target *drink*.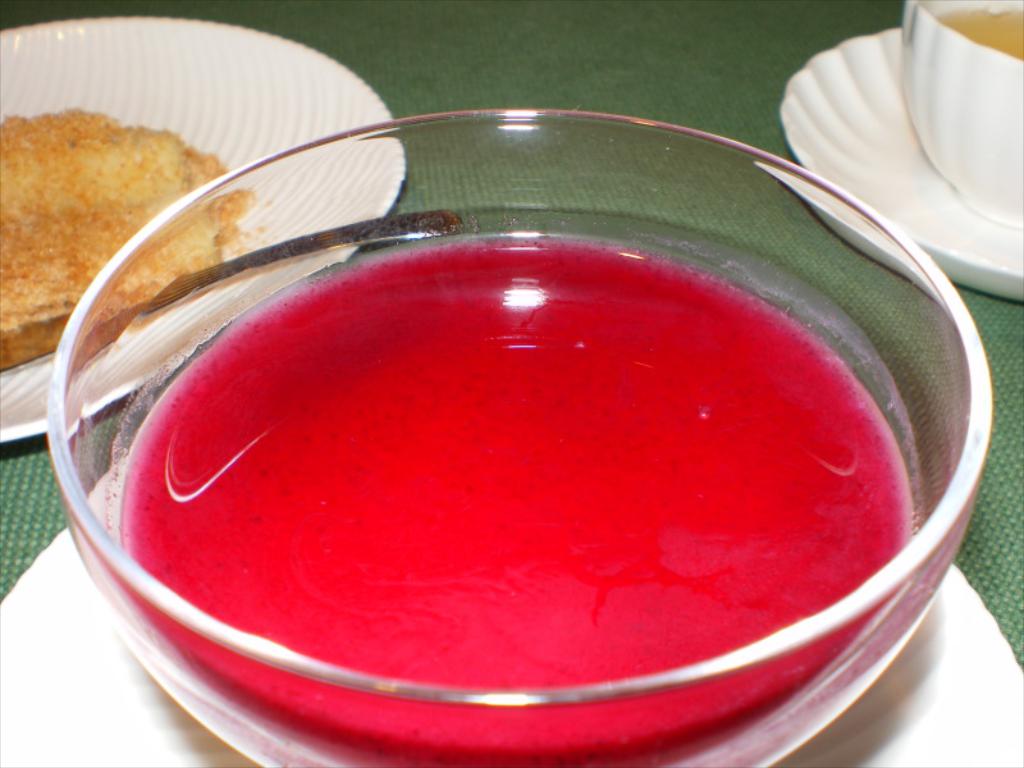
Target region: bbox(67, 101, 1007, 762).
